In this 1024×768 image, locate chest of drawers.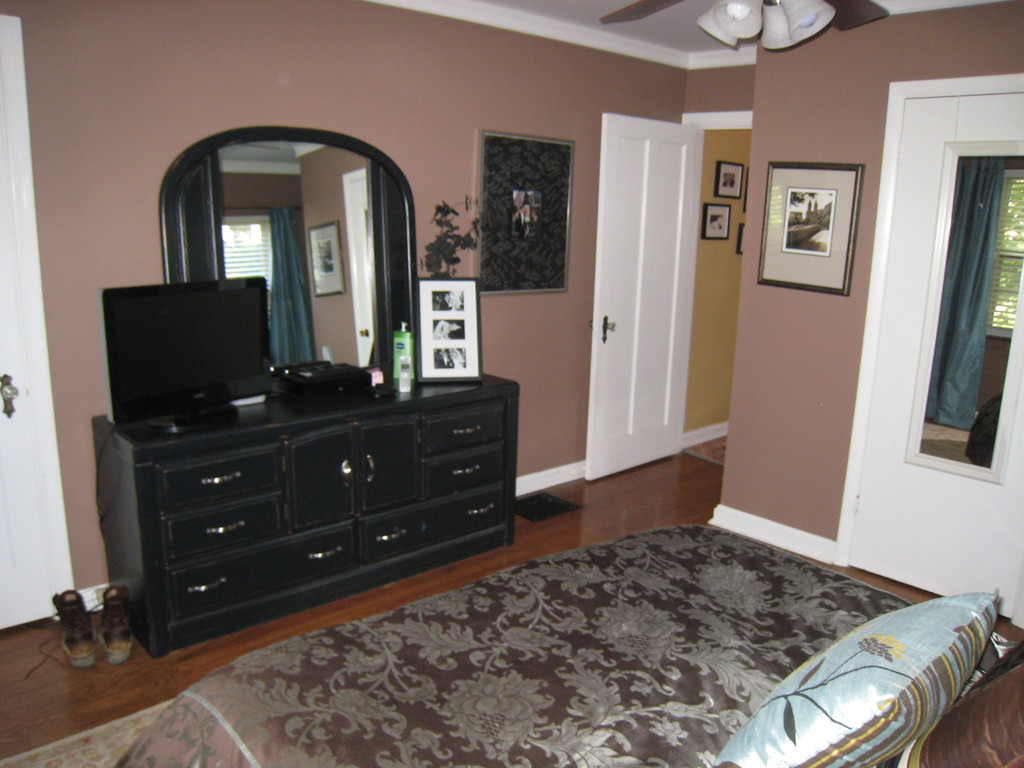
Bounding box: 88,363,522,654.
